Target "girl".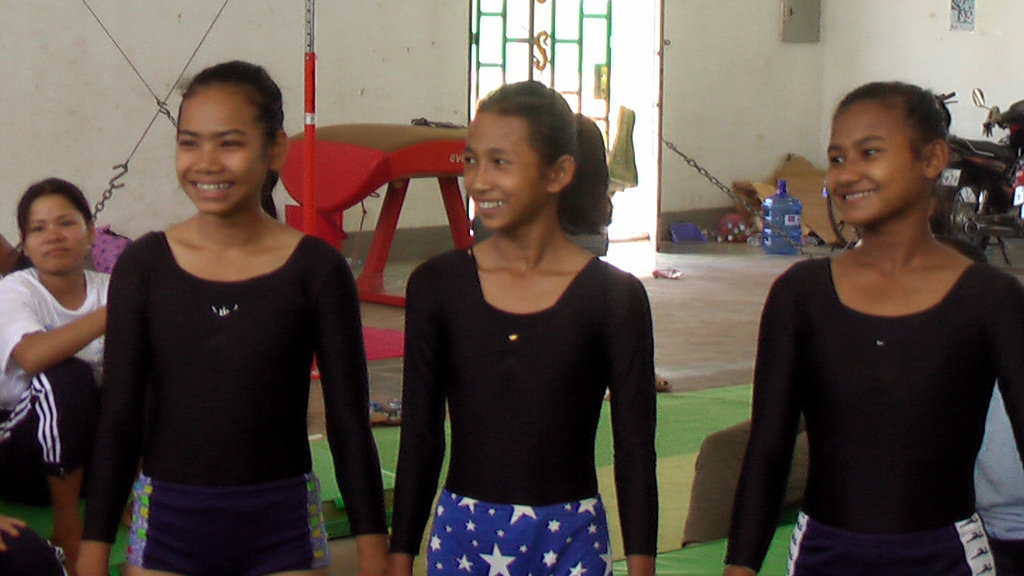
Target region: {"left": 389, "top": 79, "right": 653, "bottom": 572}.
